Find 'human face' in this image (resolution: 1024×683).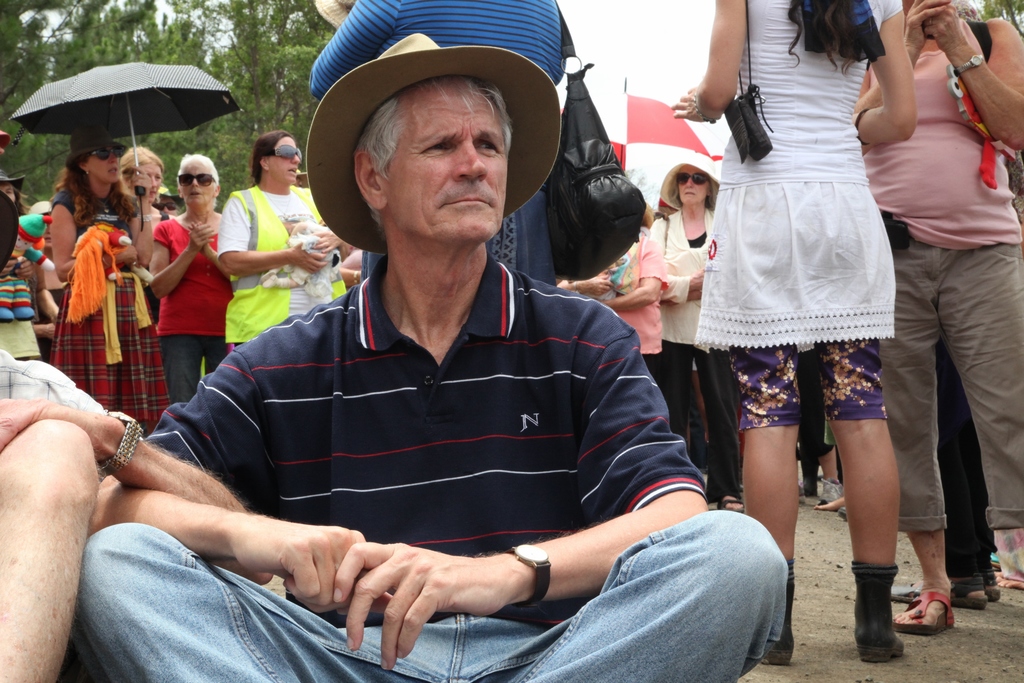
(84, 150, 122, 186).
